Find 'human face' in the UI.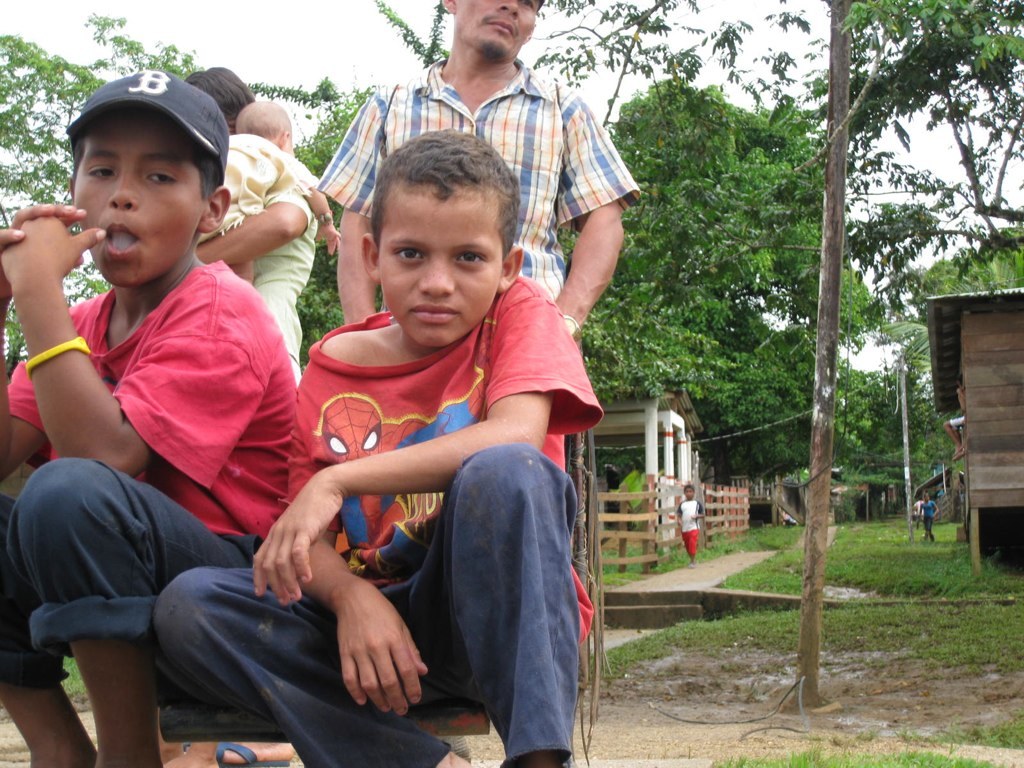
UI element at region(372, 190, 504, 347).
